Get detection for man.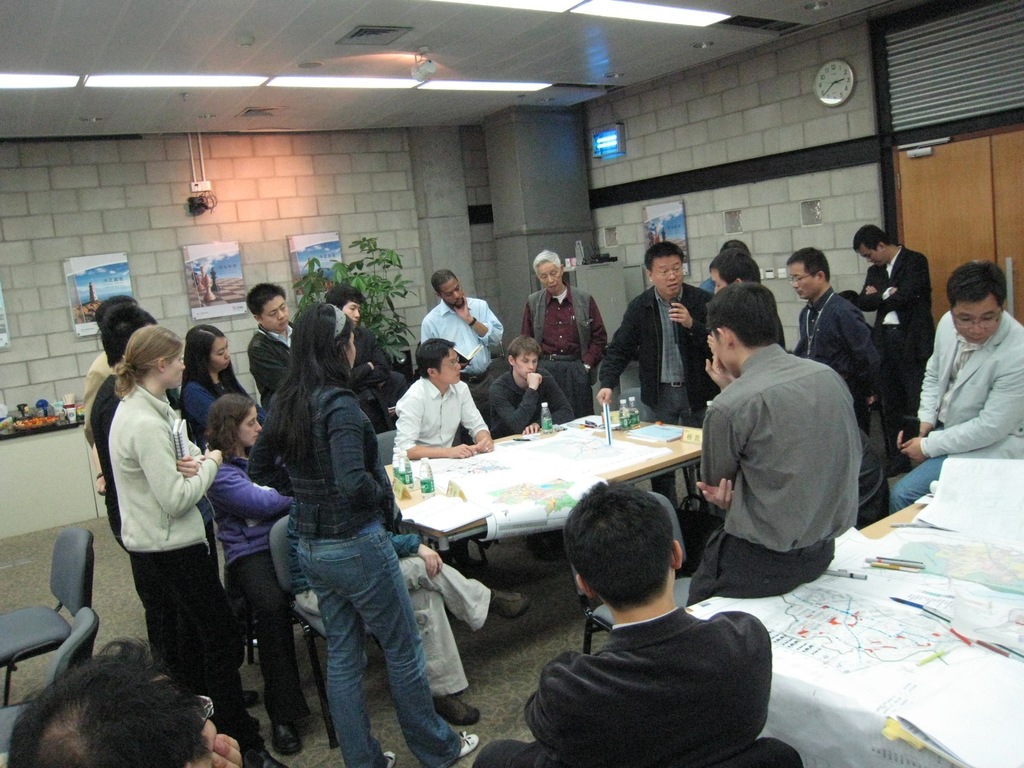
Detection: <bbox>889, 259, 1023, 515</bbox>.
